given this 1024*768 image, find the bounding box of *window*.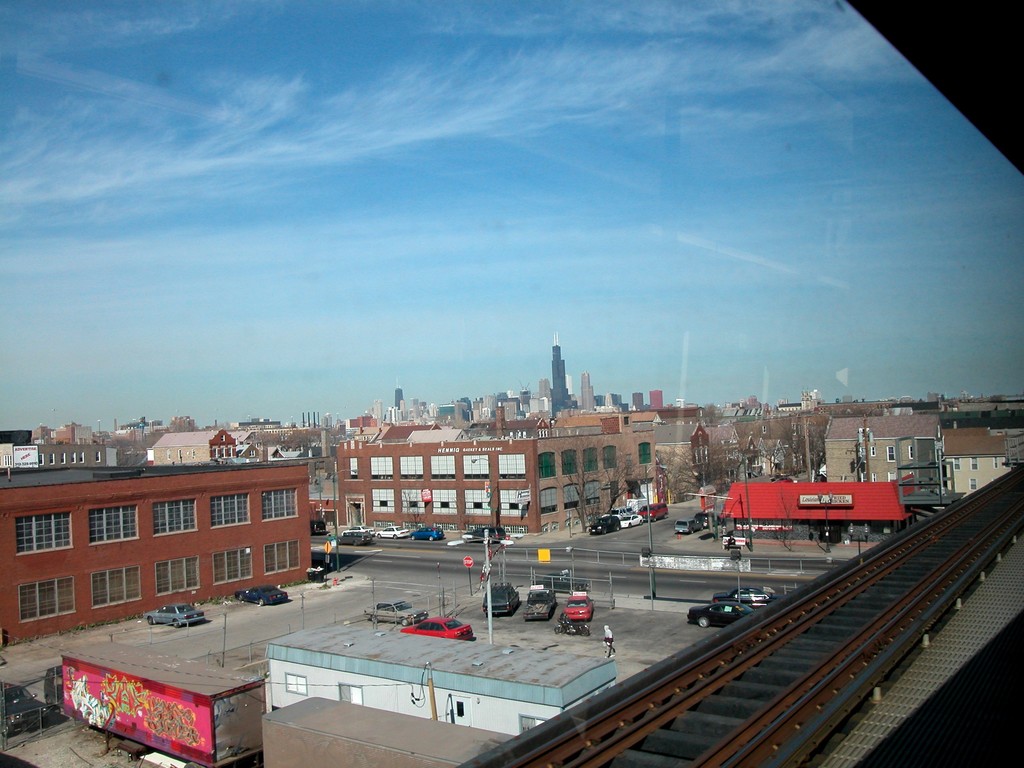
623,419,628,422.
